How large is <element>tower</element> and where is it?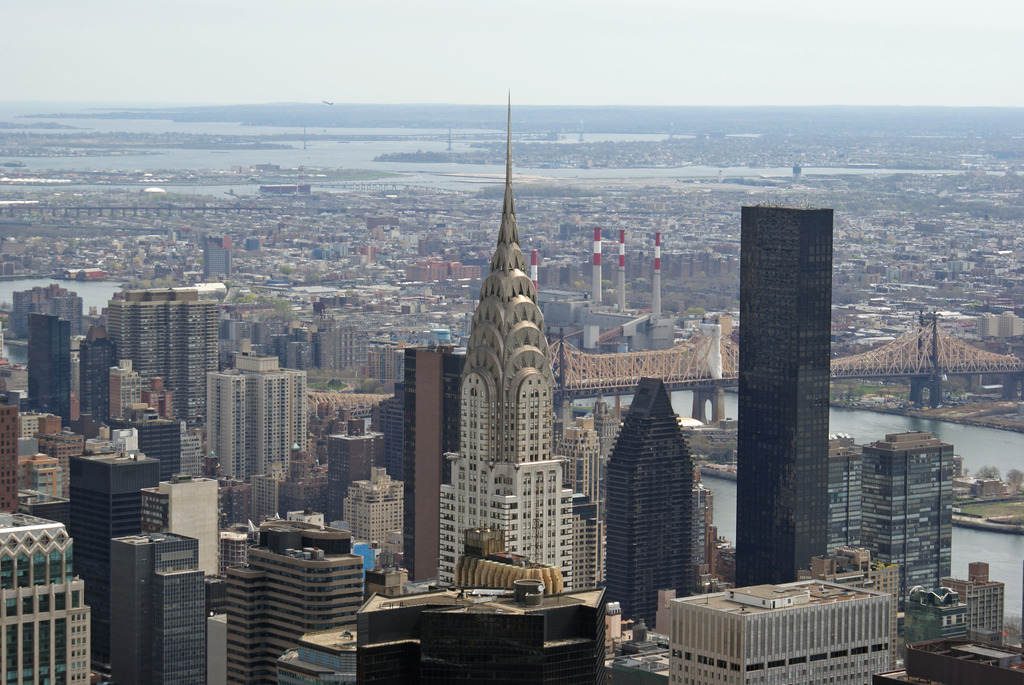
Bounding box: Rect(60, 443, 172, 677).
